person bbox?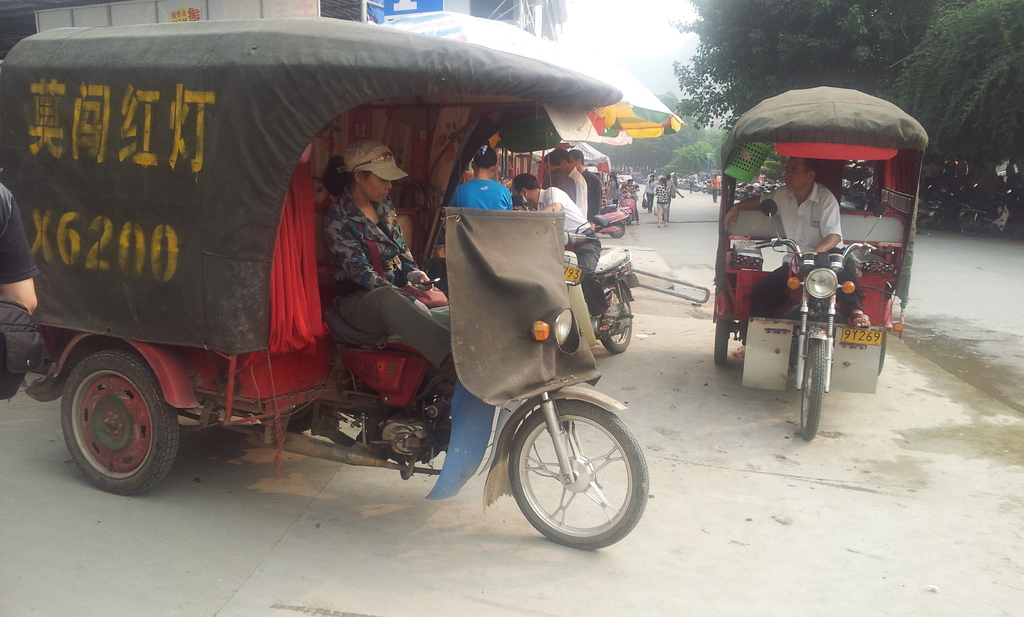
(654, 182, 671, 222)
